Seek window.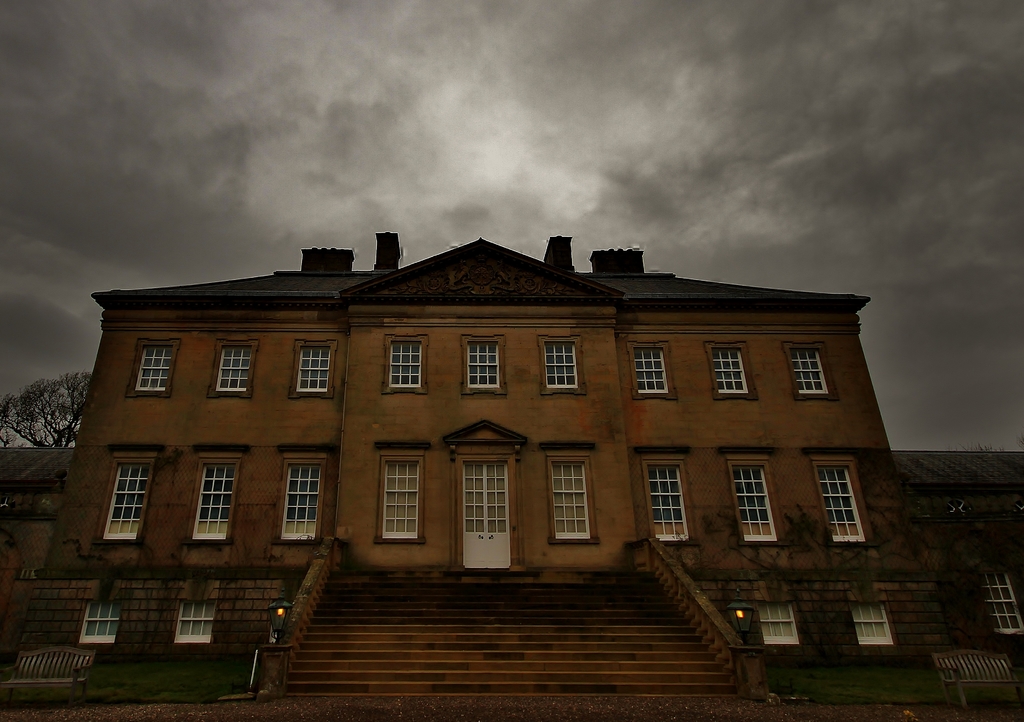
[x1=77, y1=601, x2=124, y2=642].
